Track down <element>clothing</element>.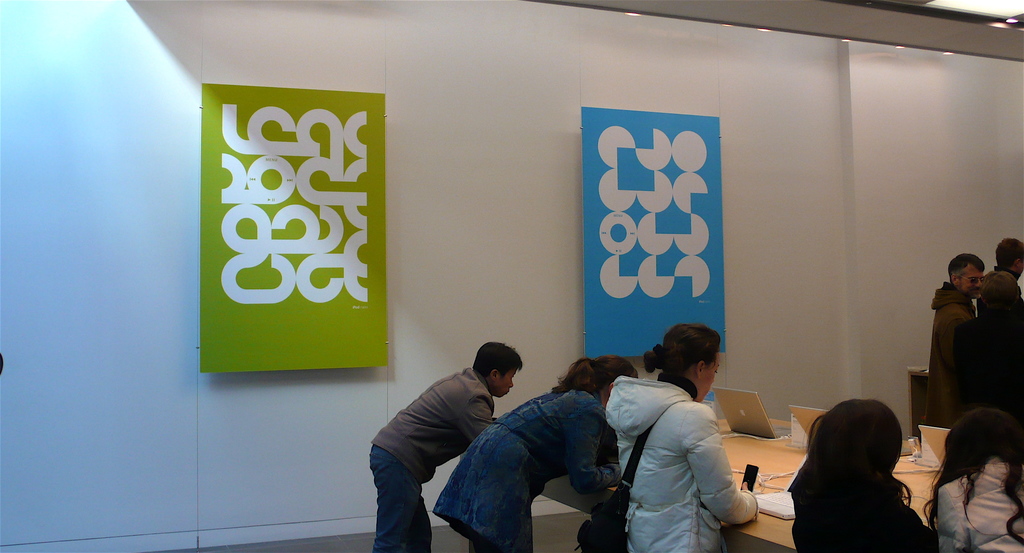
Tracked to 956,318,1023,422.
